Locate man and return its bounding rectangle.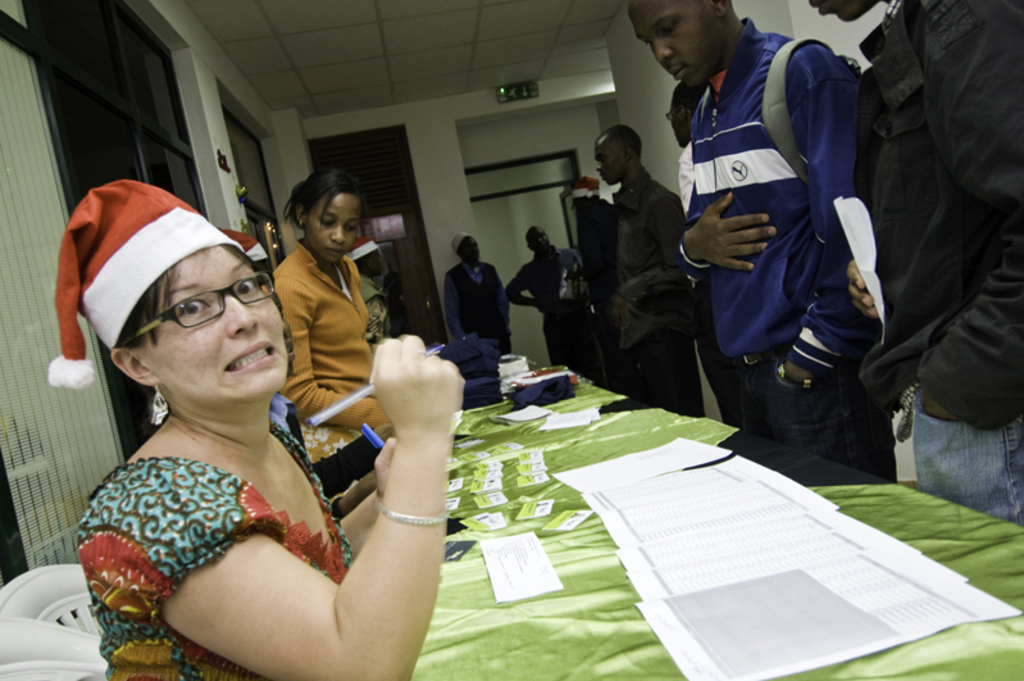
443, 232, 514, 353.
